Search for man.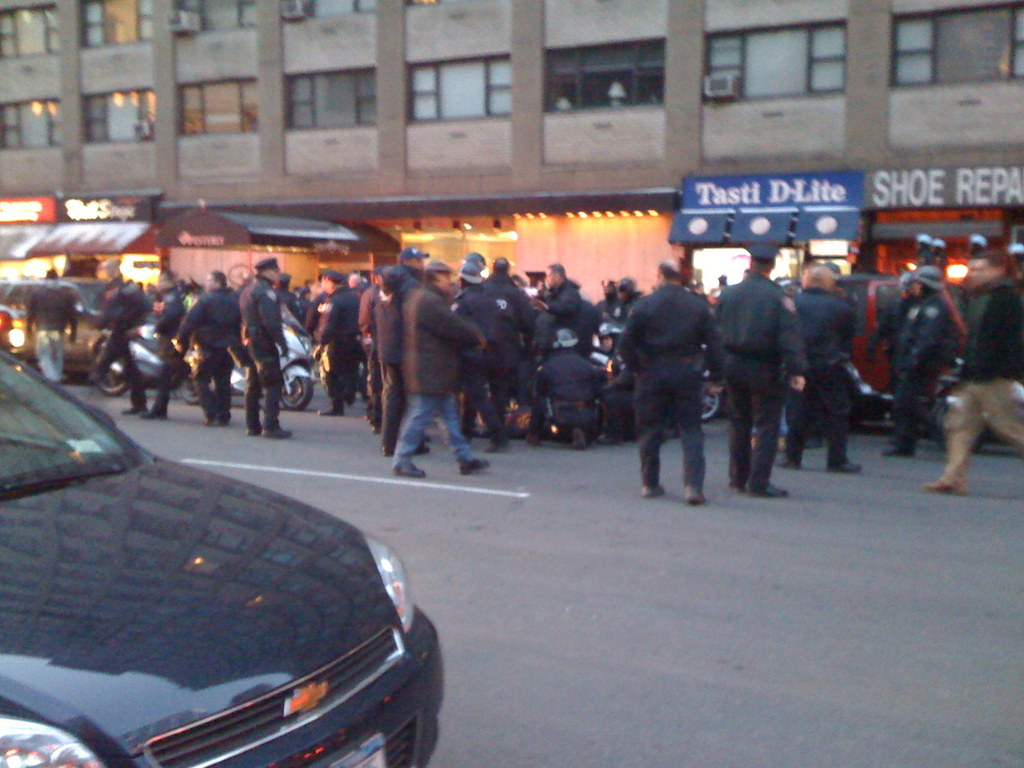
Found at bbox=[538, 260, 586, 342].
